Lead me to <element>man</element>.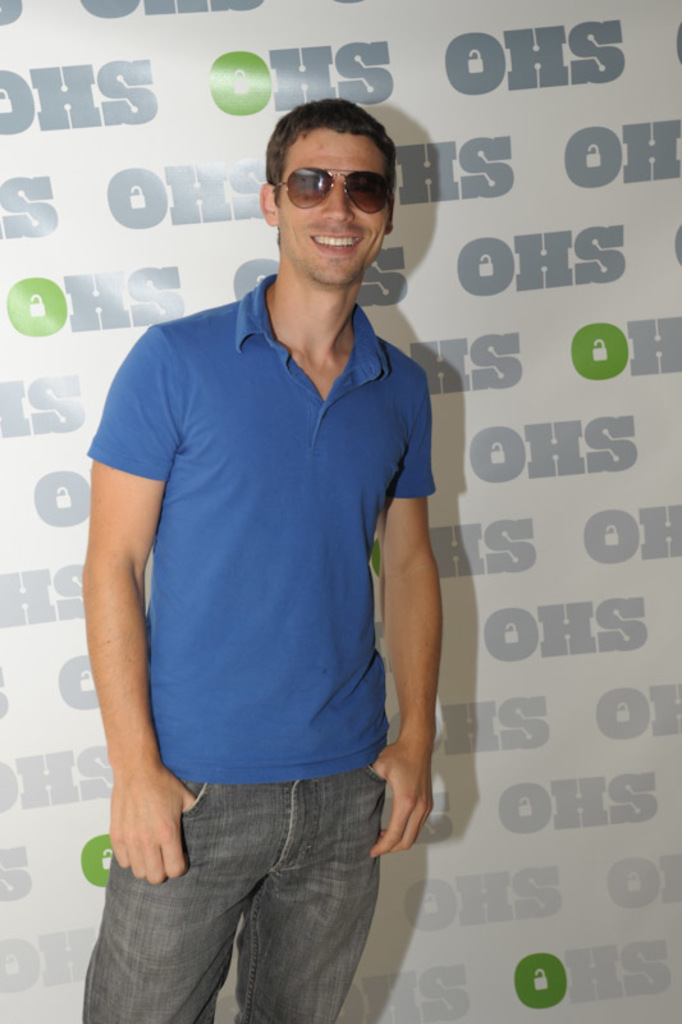
Lead to x1=90, y1=65, x2=461, y2=1023.
